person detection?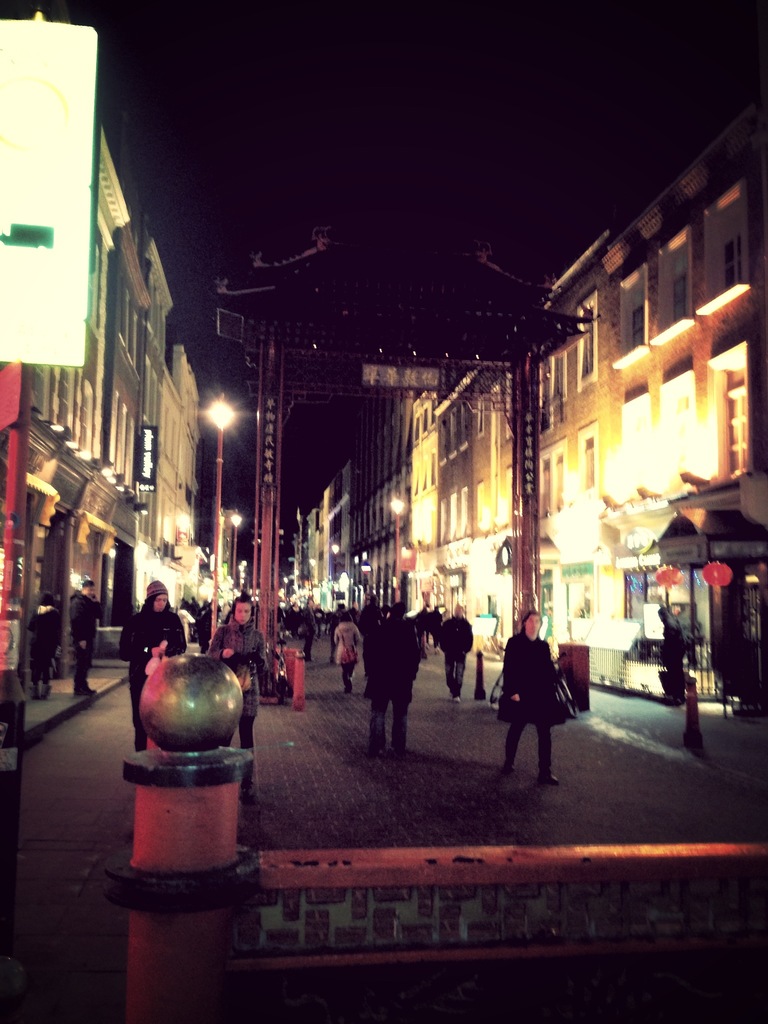
[330,607,362,687]
